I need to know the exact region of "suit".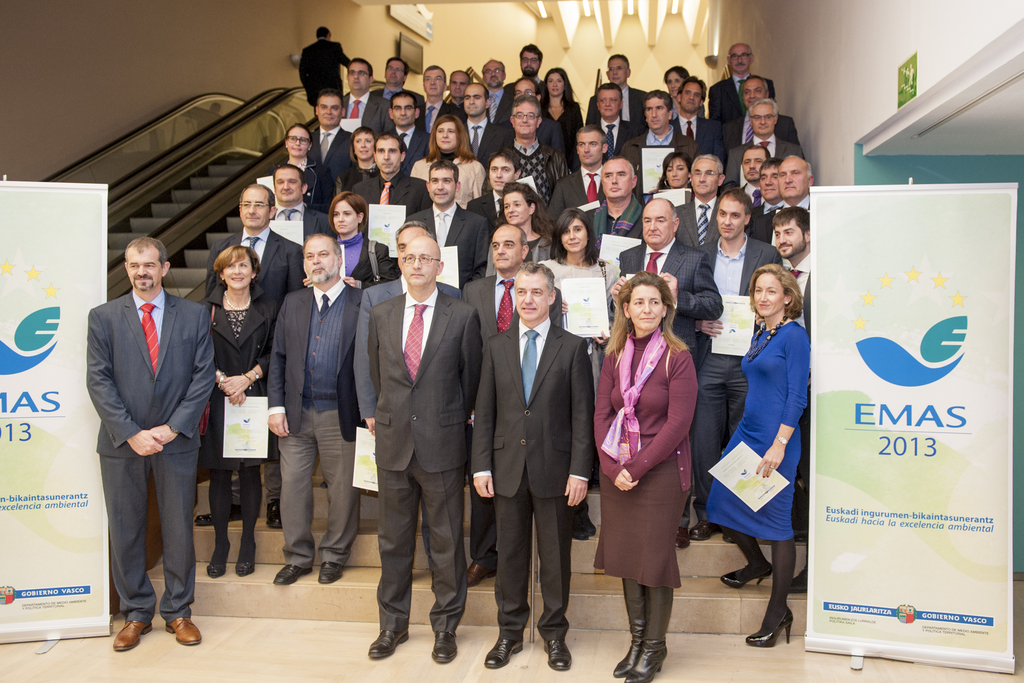
Region: {"left": 669, "top": 113, "right": 725, "bottom": 167}.
